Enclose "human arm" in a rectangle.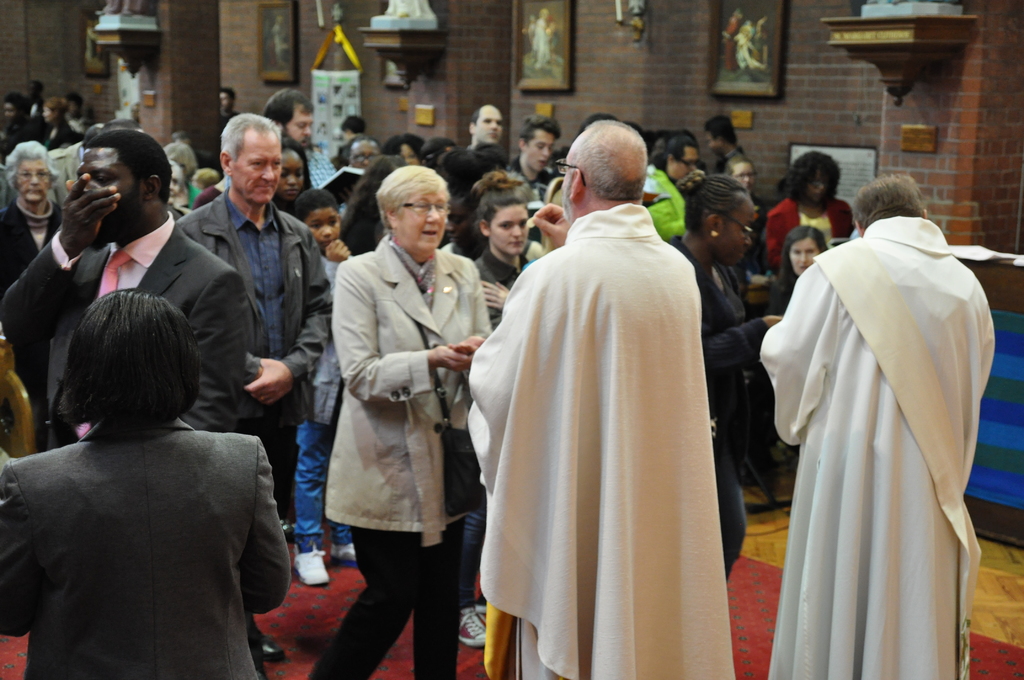
(324,260,477,404).
